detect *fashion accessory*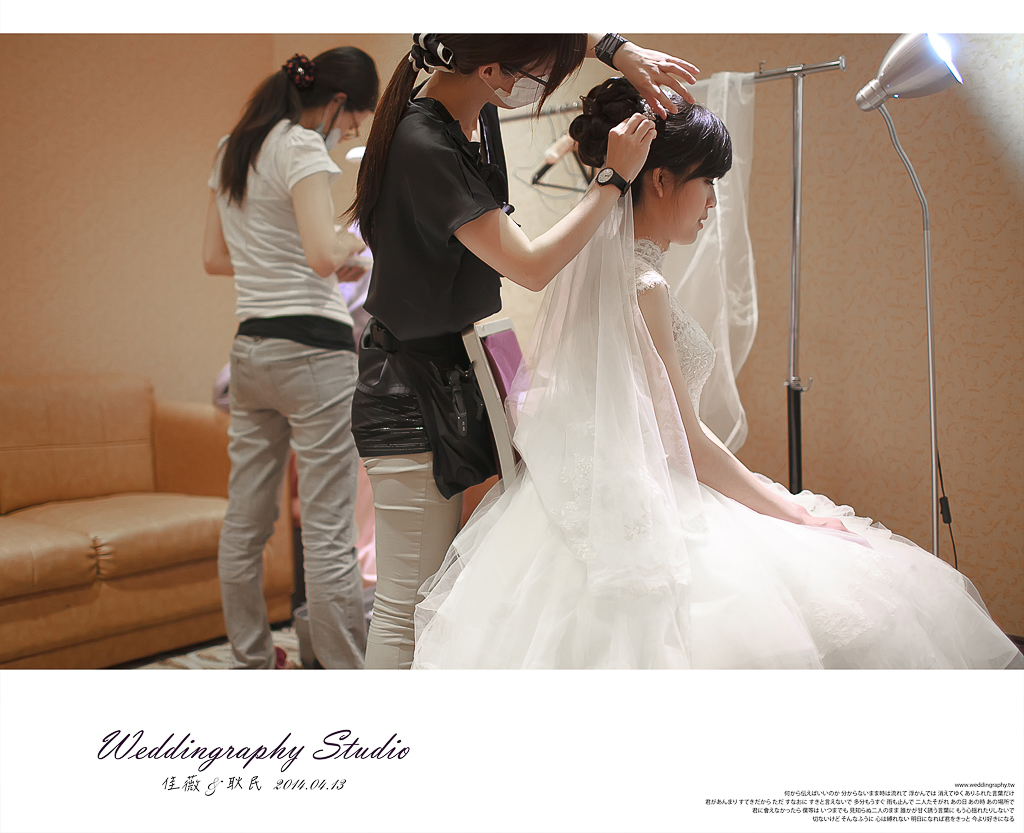
left=282, top=49, right=316, bottom=84
